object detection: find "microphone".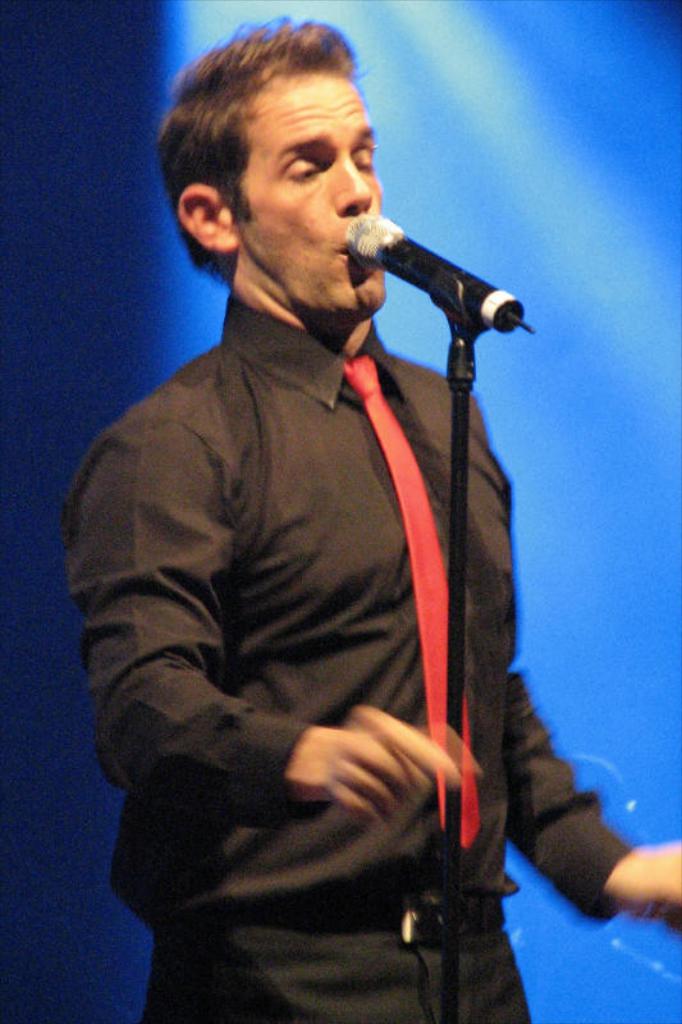
[left=342, top=215, right=530, bottom=339].
